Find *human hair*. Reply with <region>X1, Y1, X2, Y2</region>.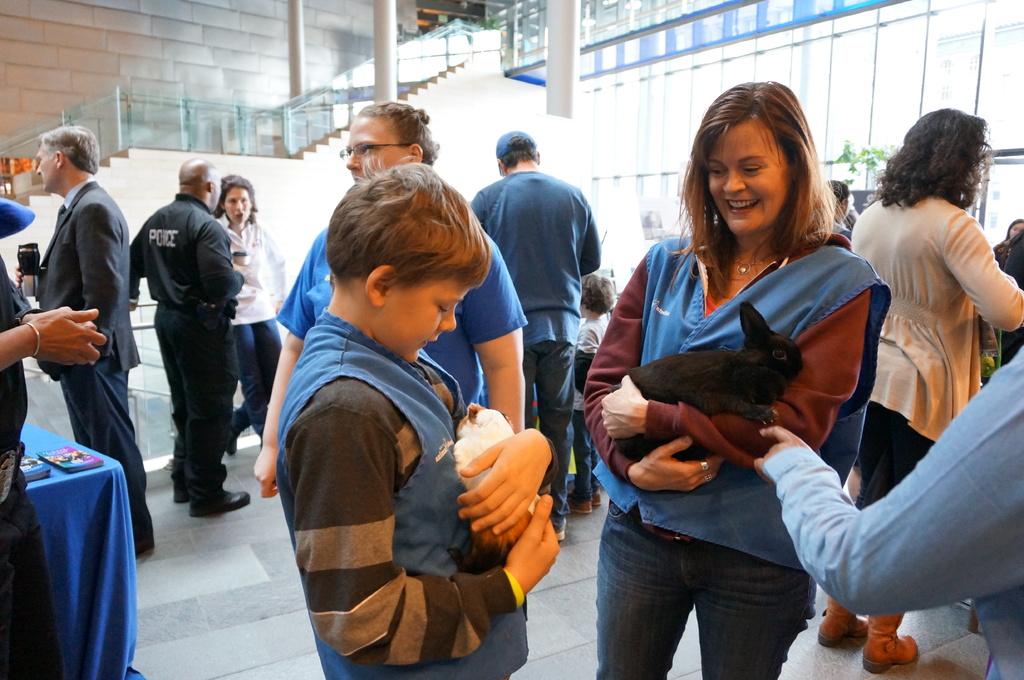
<region>356, 99, 440, 167</region>.
